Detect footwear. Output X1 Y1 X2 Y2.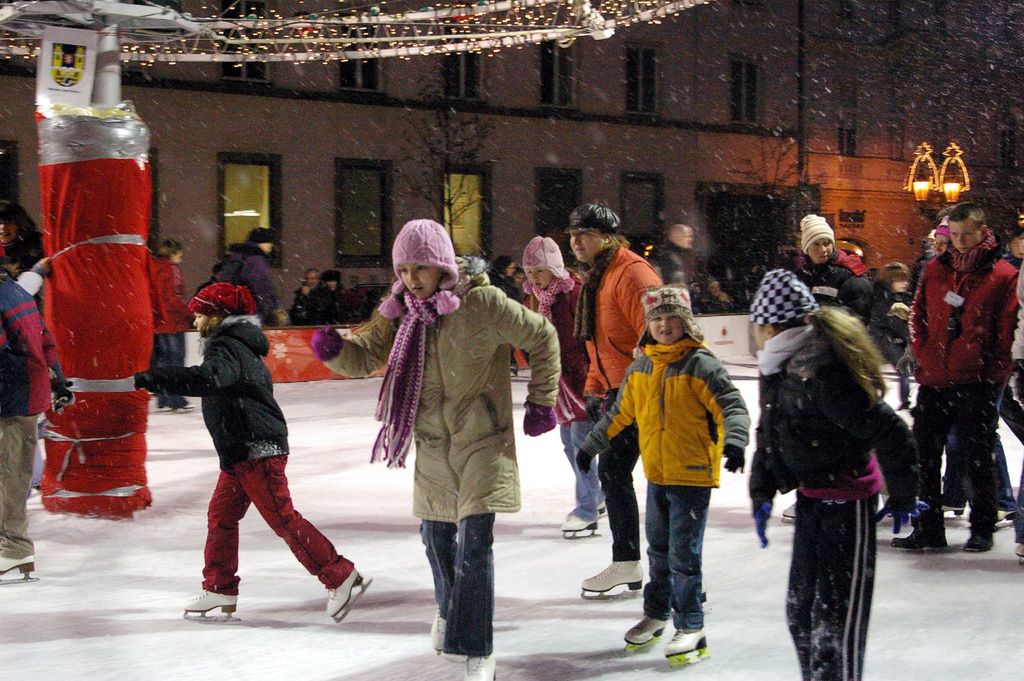
618 602 671 649.
